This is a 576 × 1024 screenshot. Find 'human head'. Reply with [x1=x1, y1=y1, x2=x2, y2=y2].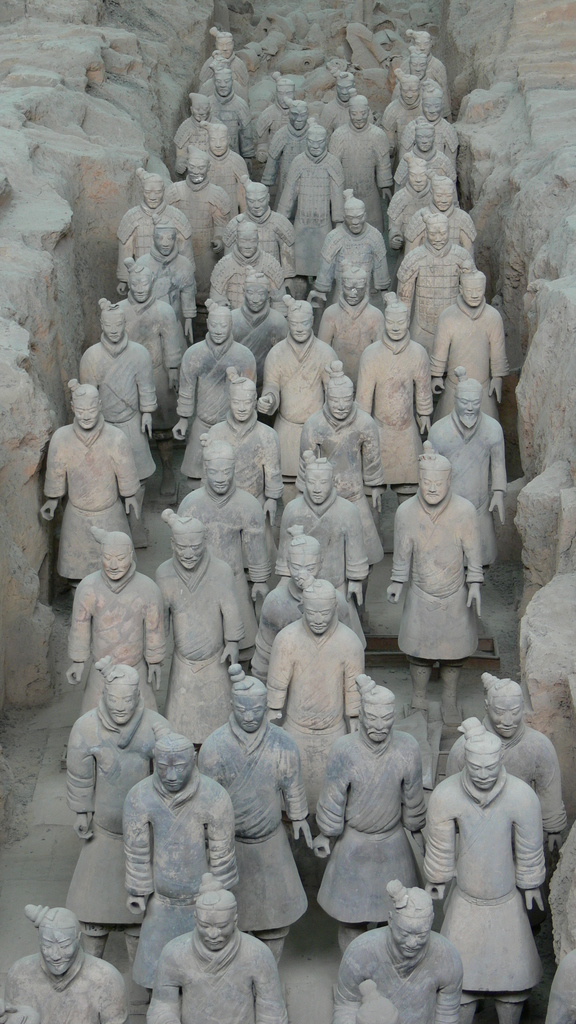
[x1=152, y1=732, x2=196, y2=796].
